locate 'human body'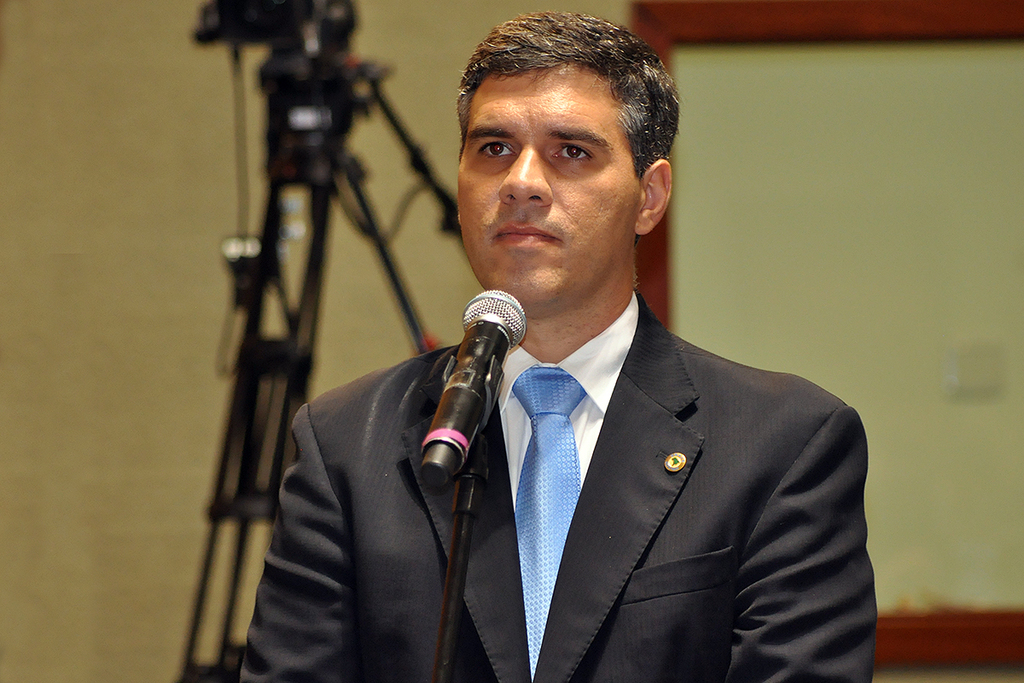
304 85 853 682
